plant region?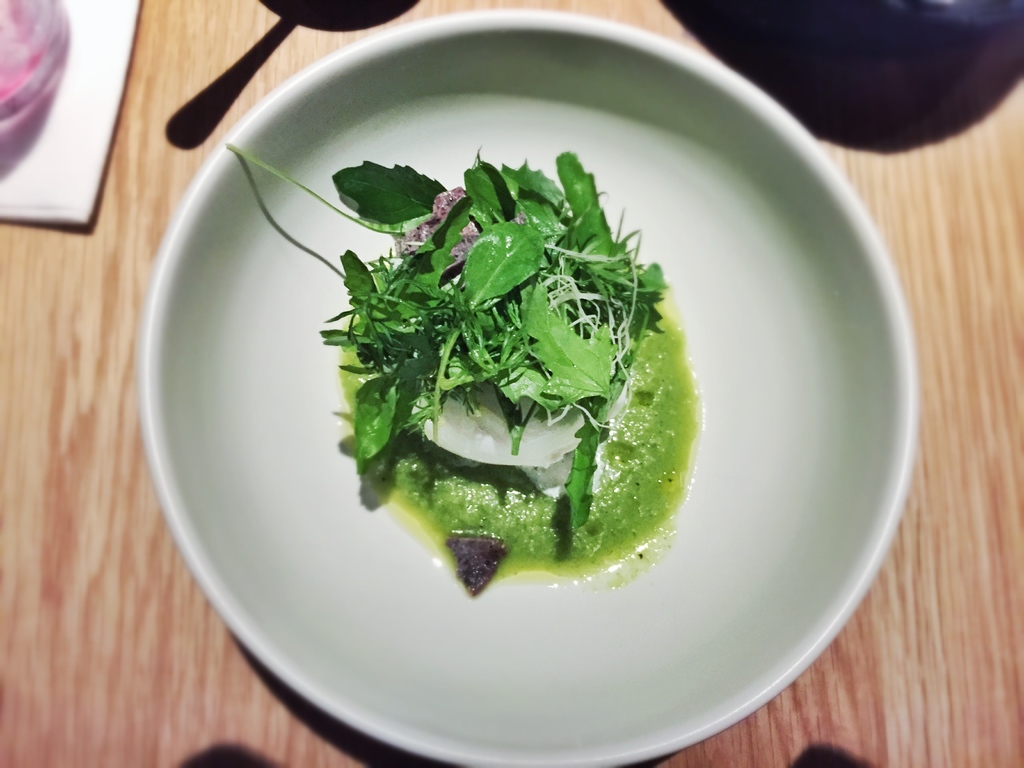
x1=223, y1=140, x2=726, y2=603
